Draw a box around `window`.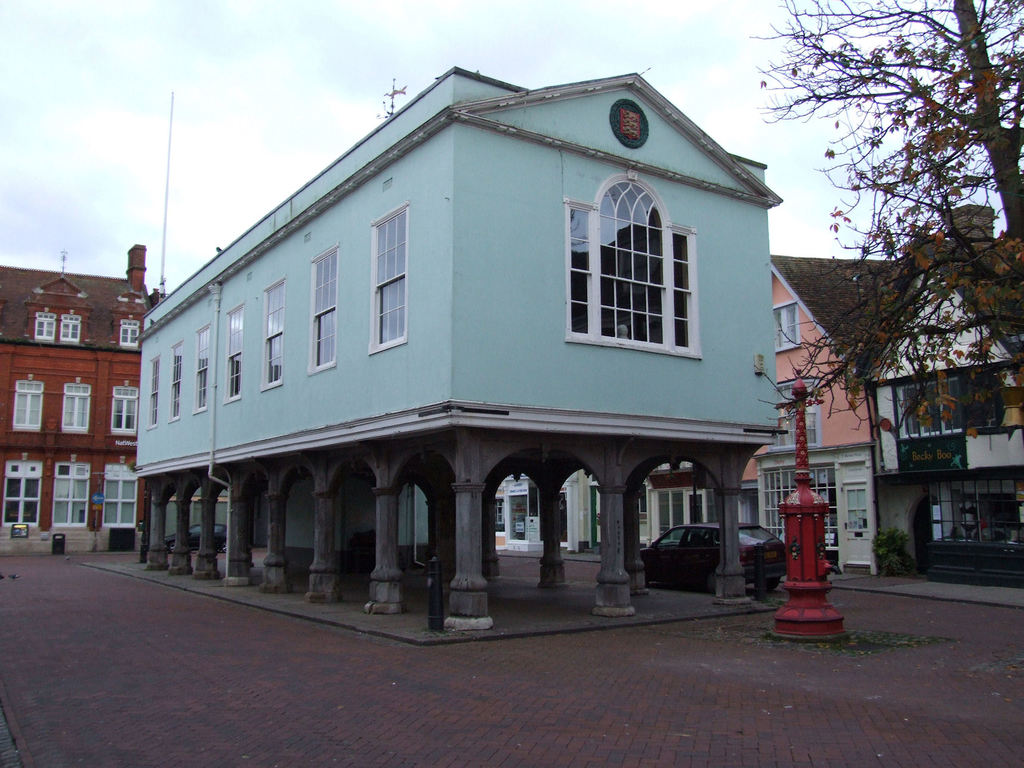
l=194, t=323, r=214, b=409.
